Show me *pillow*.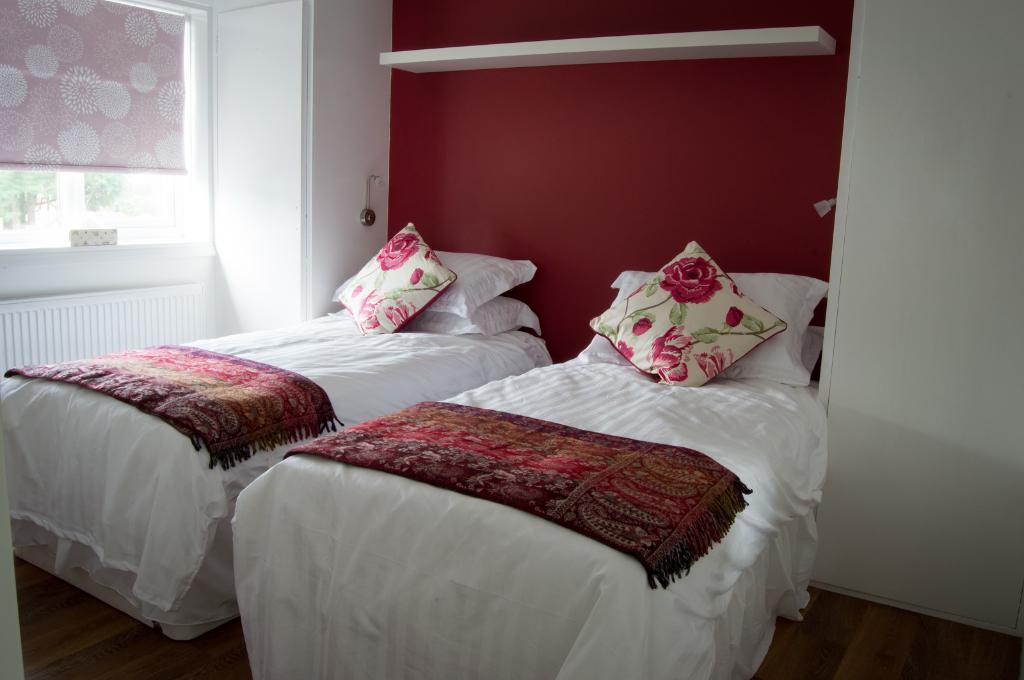
*pillow* is here: 587,265,836,383.
